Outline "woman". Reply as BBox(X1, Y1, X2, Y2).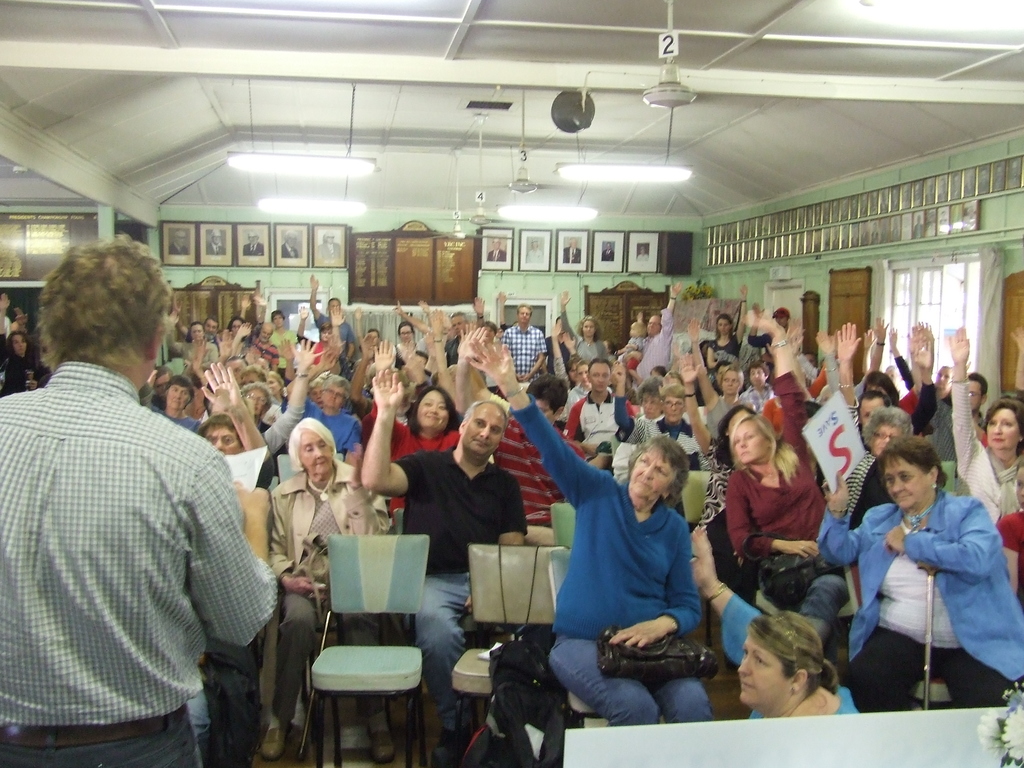
BBox(0, 300, 48, 400).
